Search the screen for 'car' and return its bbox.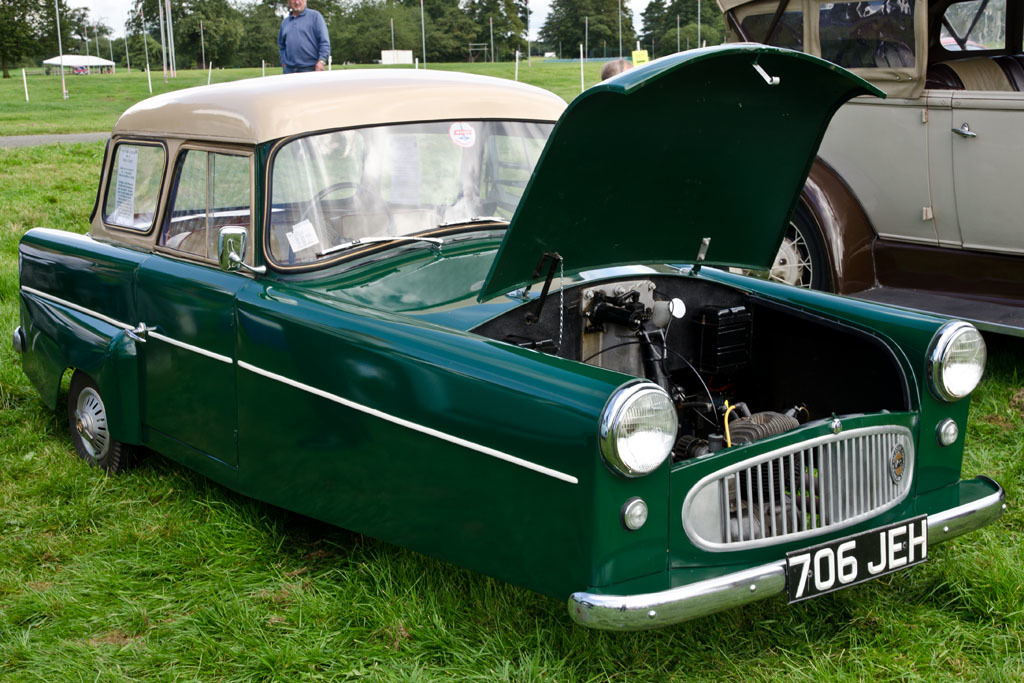
Found: <box>0,37,1023,654</box>.
